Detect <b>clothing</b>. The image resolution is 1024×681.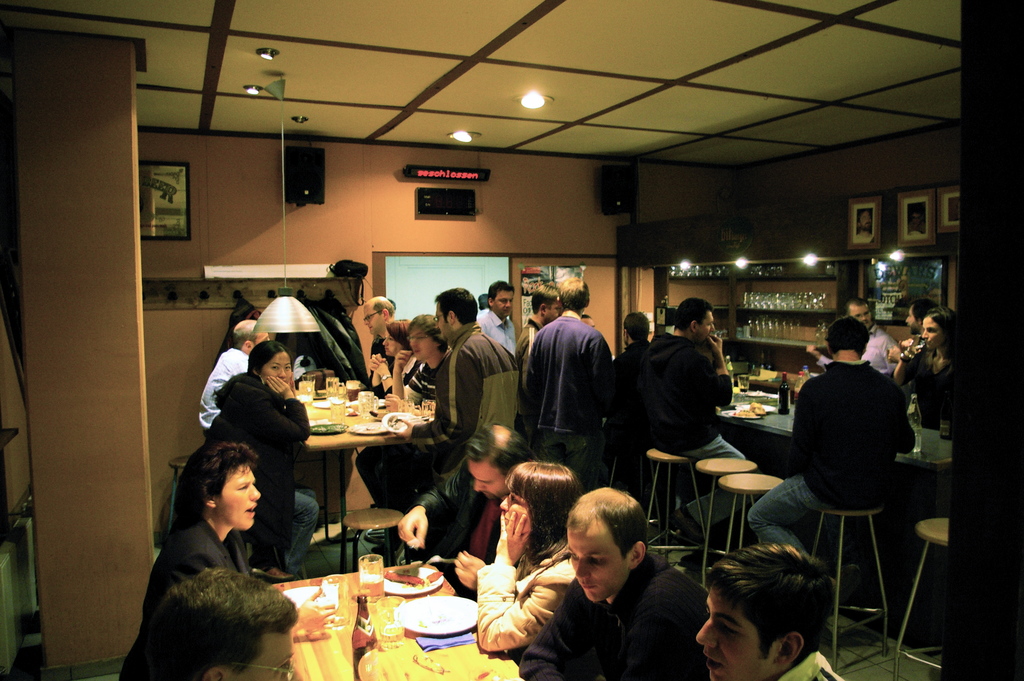
left=296, top=493, right=322, bottom=574.
